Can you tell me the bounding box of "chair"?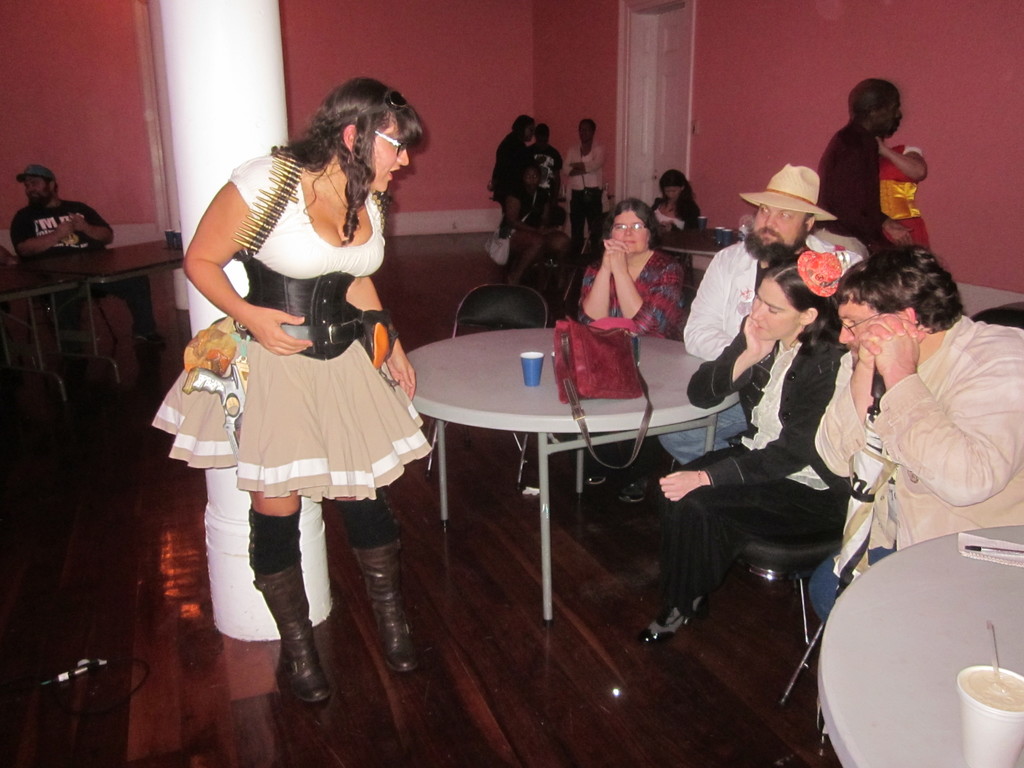
BBox(684, 512, 849, 663).
